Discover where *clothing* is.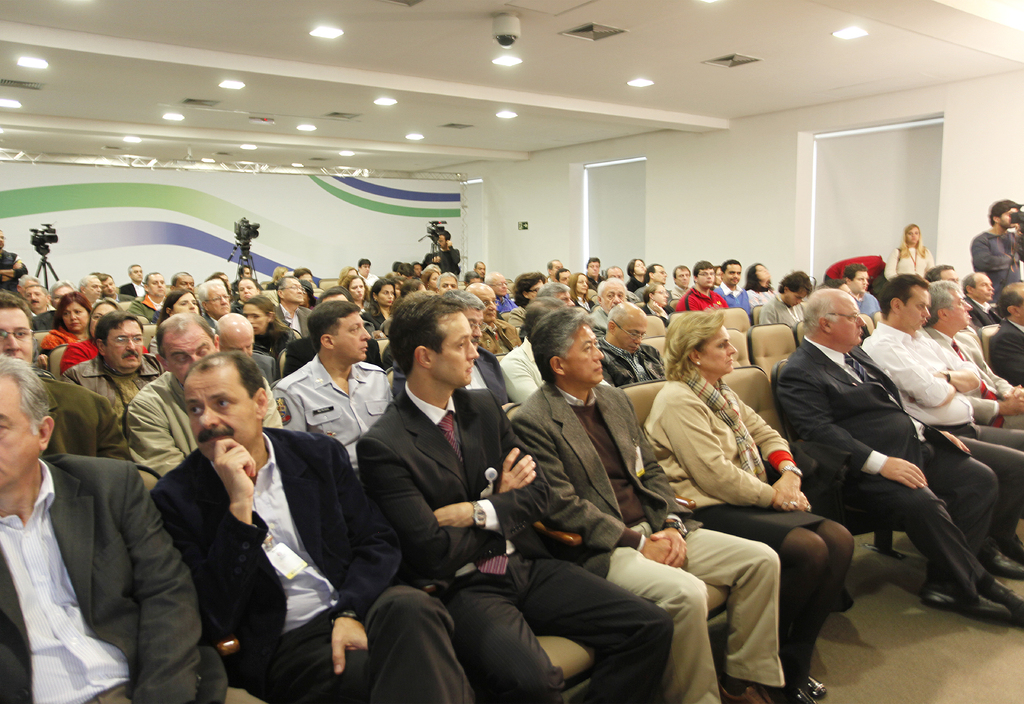
Discovered at (986, 310, 1023, 383).
